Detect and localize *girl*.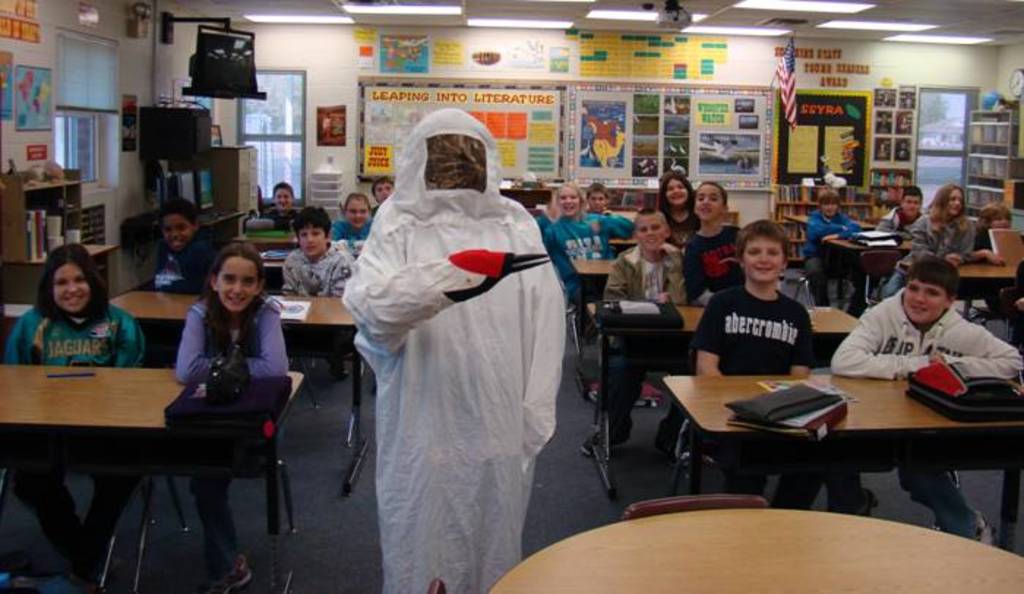
Localized at pyautogui.locateOnScreen(339, 189, 373, 243).
